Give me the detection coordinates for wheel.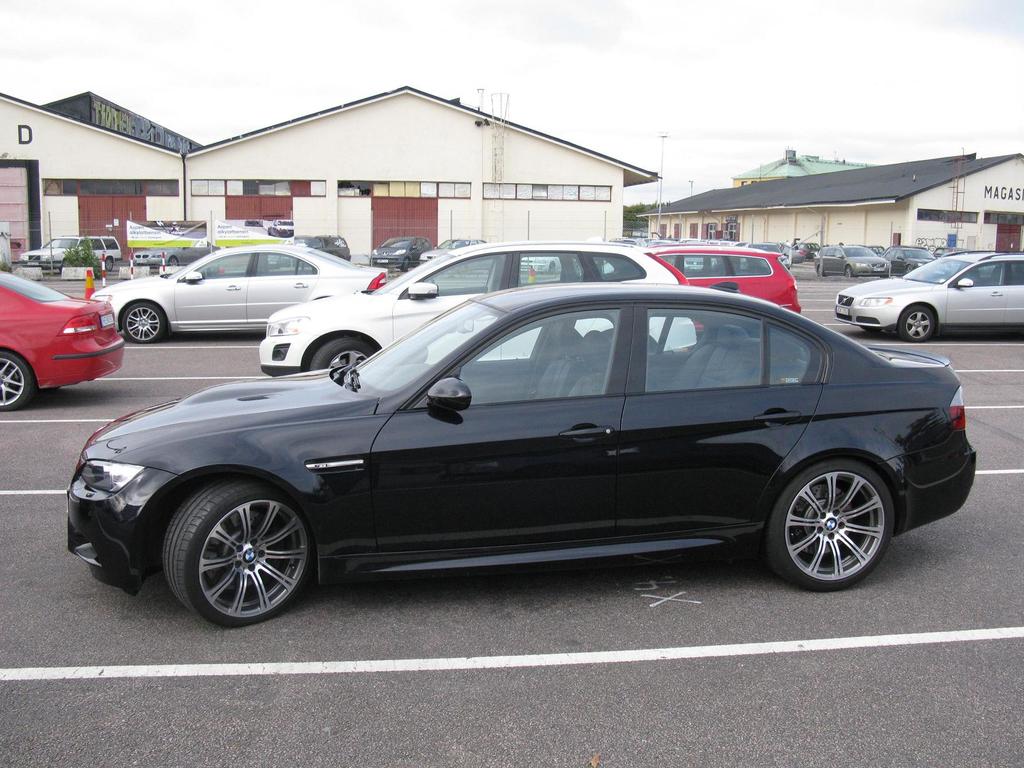
Rect(431, 275, 438, 295).
